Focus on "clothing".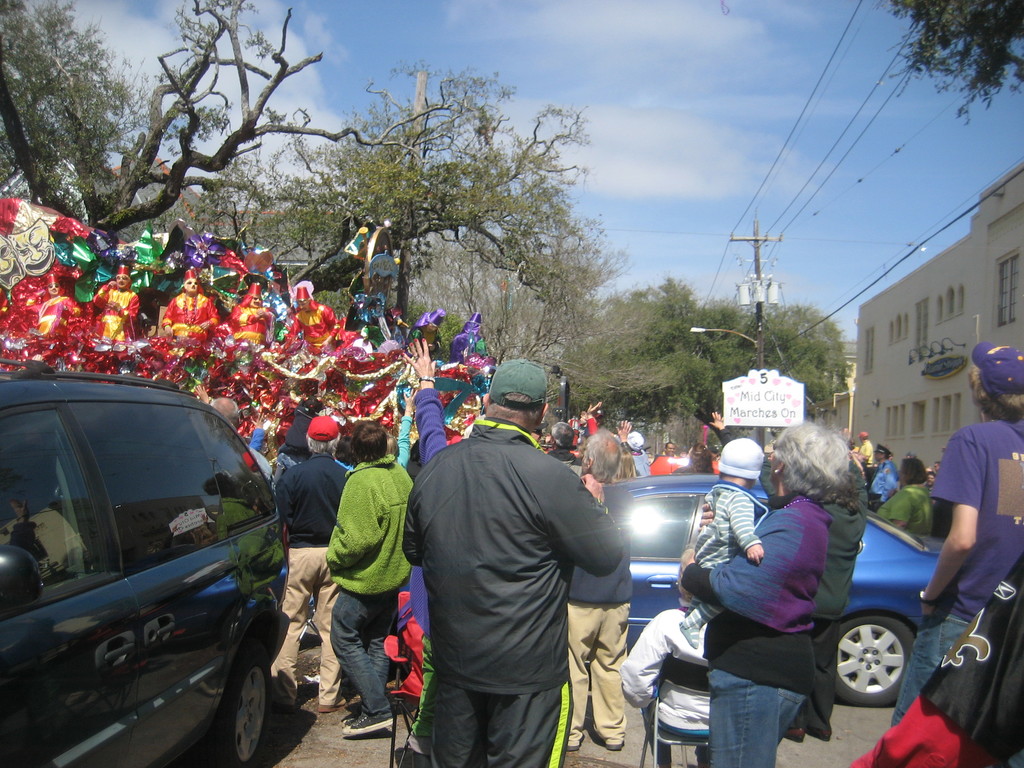
Focused at l=278, t=451, r=354, b=541.
